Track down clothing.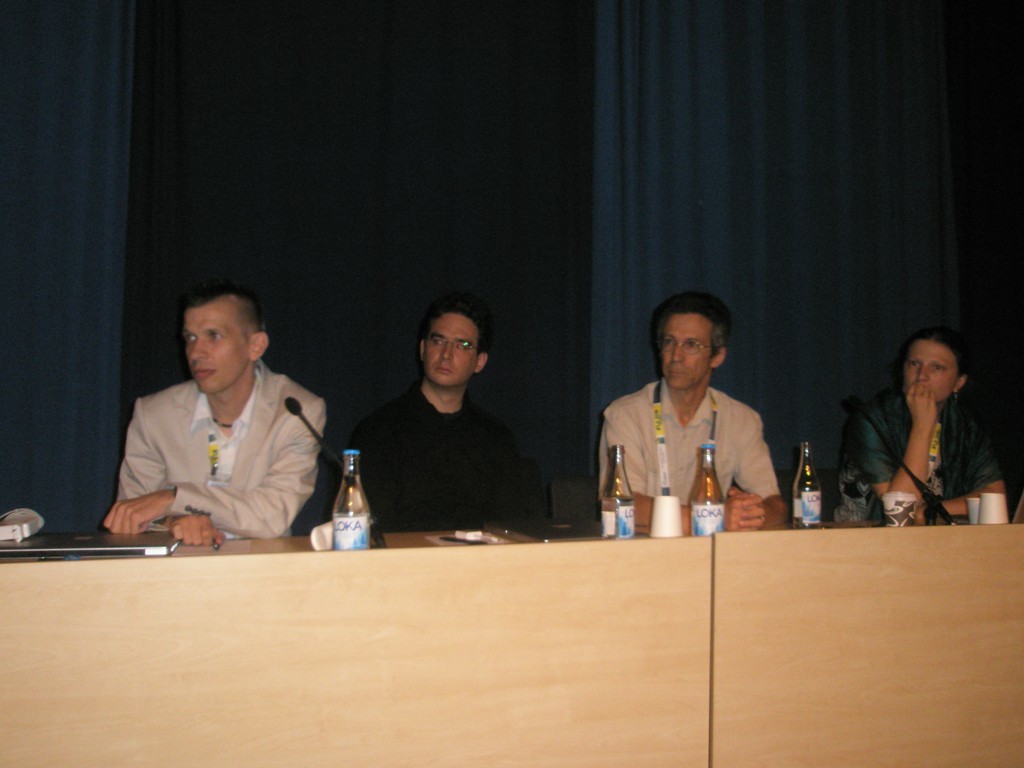
Tracked to bbox=[836, 387, 995, 521].
